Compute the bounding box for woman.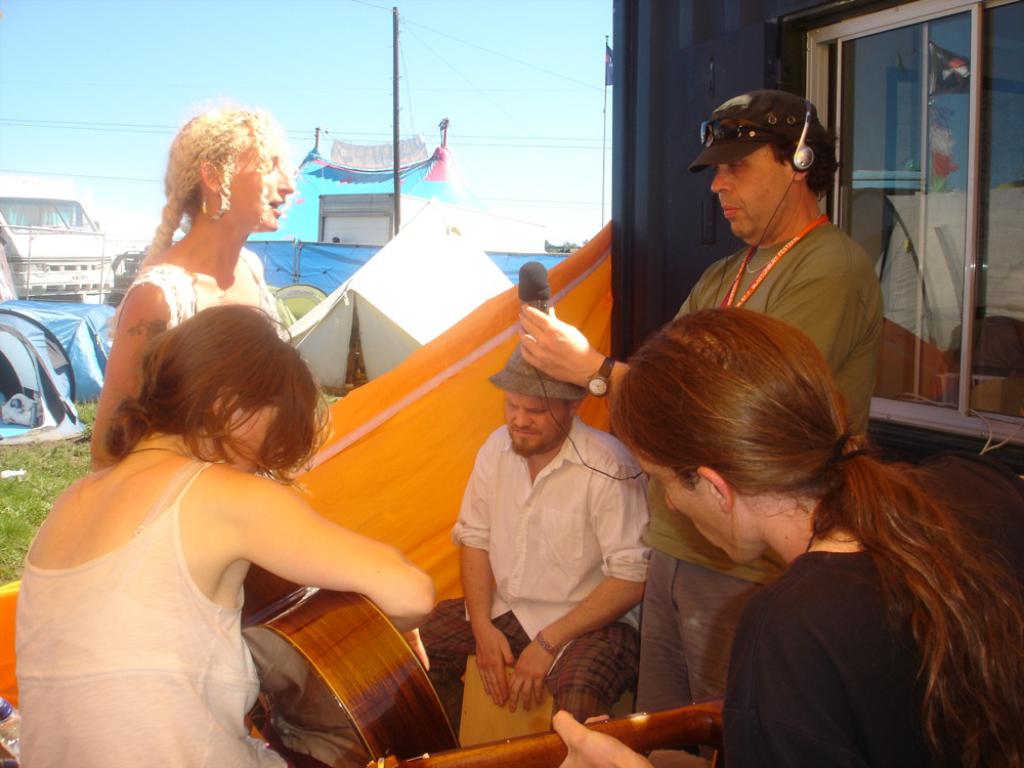
<region>91, 101, 298, 474</region>.
